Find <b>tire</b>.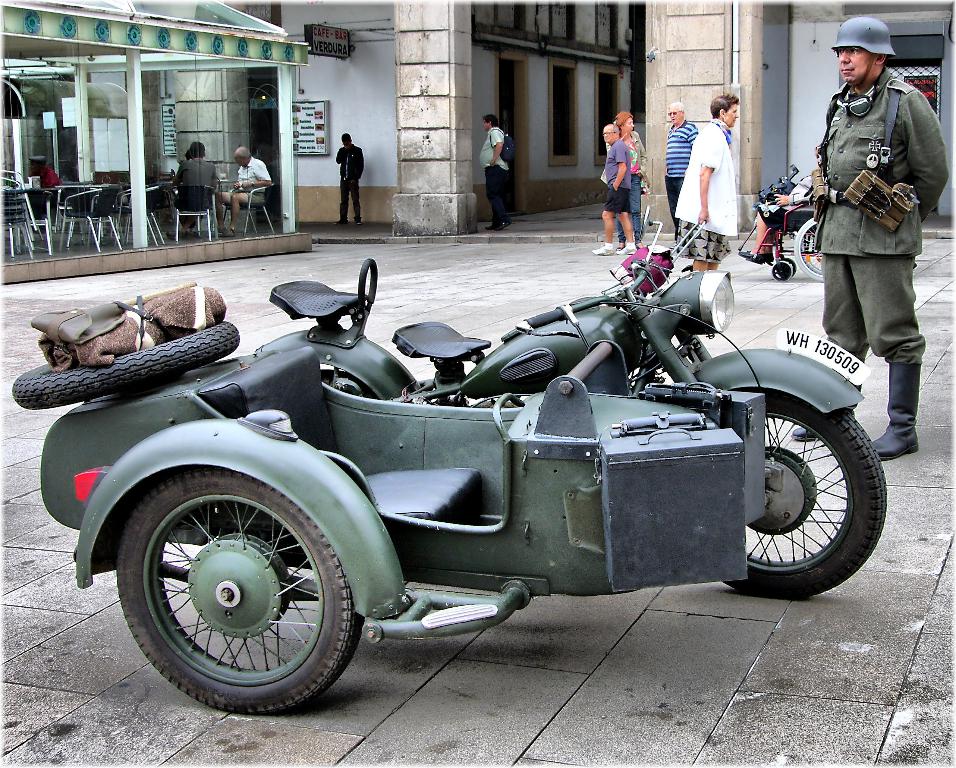
select_region(109, 469, 363, 711).
